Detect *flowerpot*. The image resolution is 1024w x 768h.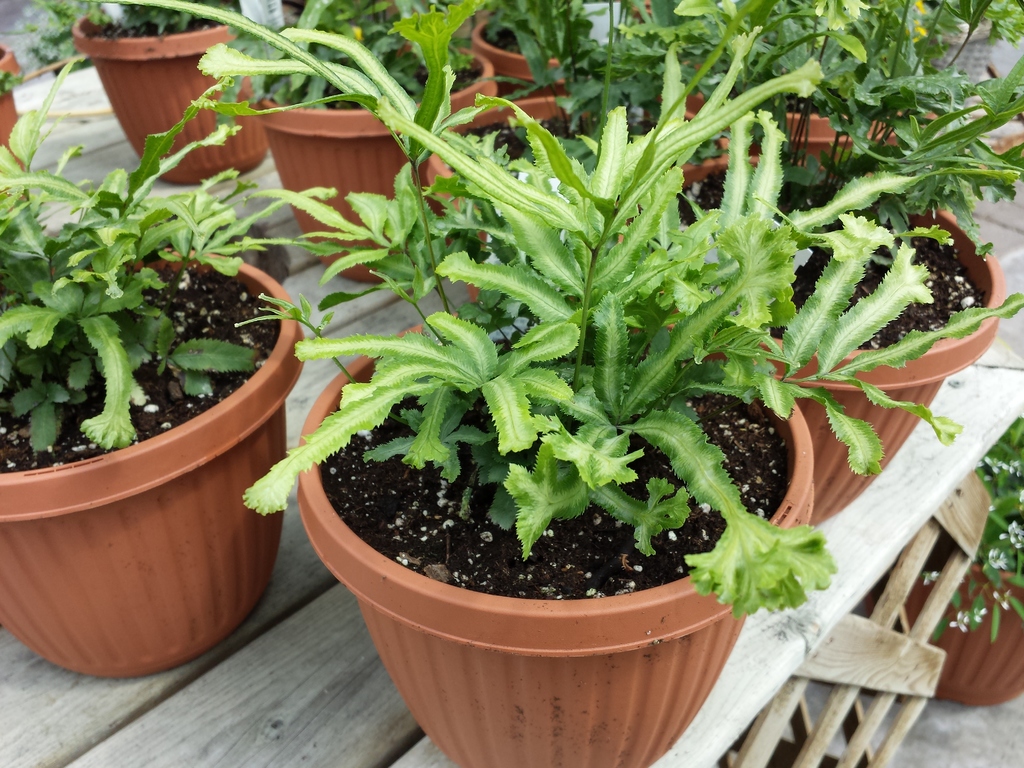
(left=680, top=156, right=1007, bottom=526).
